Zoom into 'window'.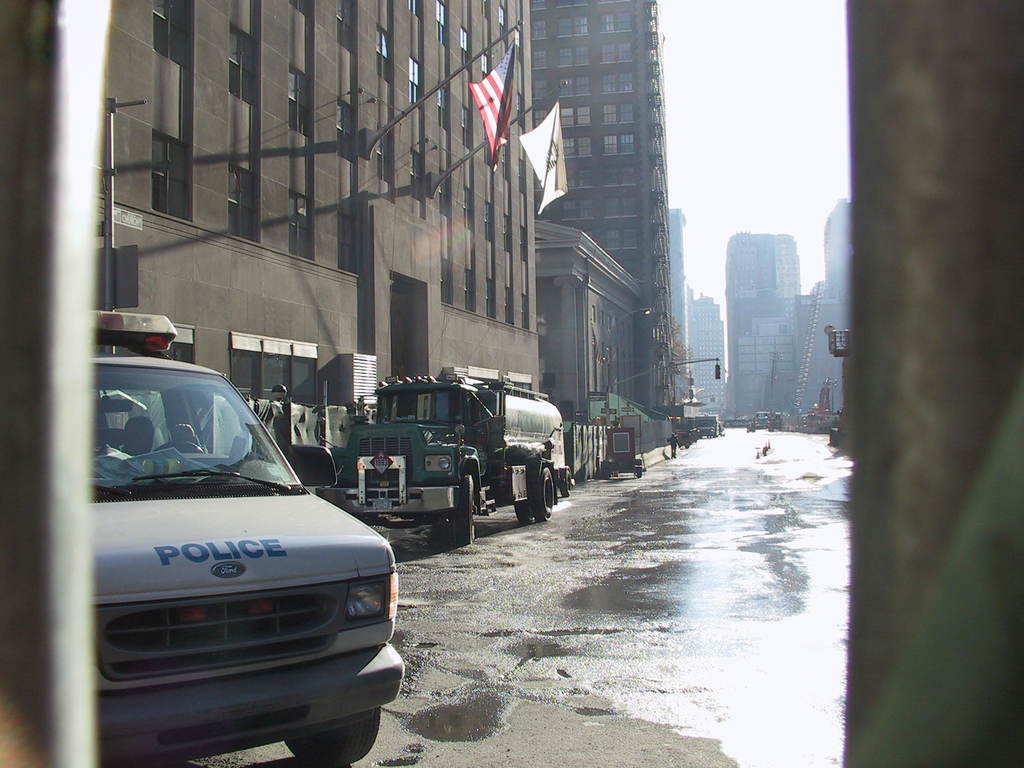
Zoom target: (227,165,263,243).
